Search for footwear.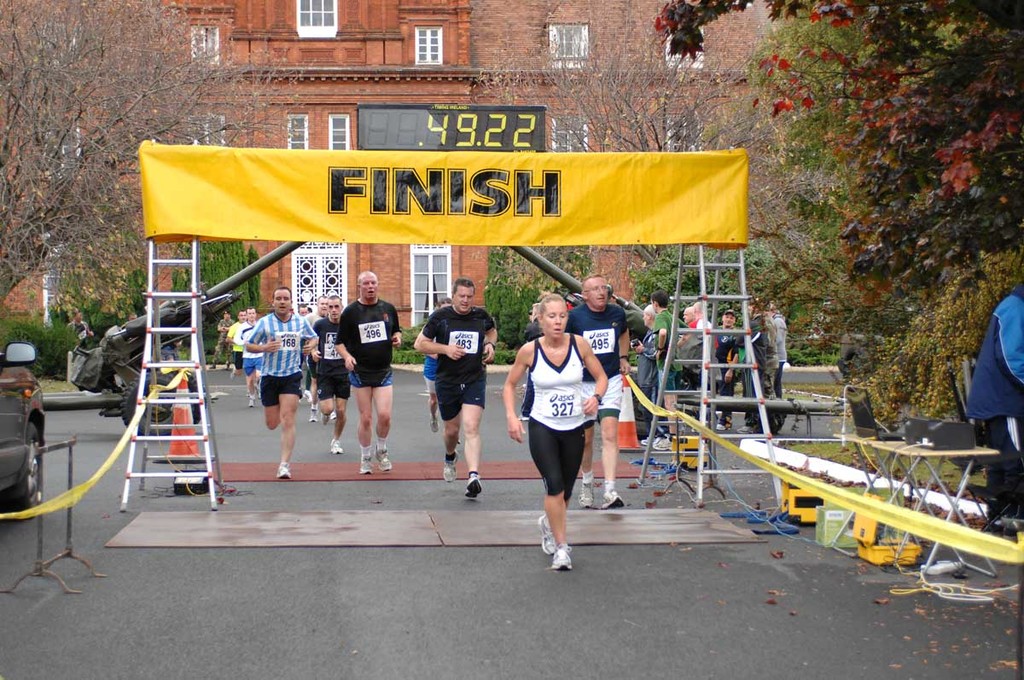
Found at 535, 514, 556, 555.
